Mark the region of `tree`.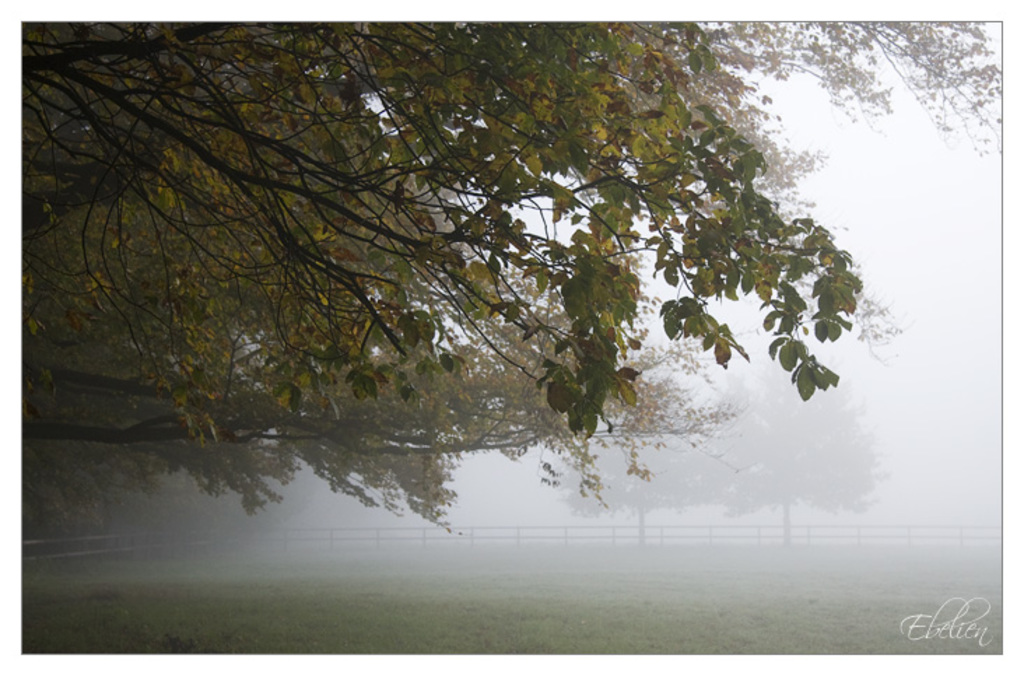
Region: {"x1": 15, "y1": 18, "x2": 1004, "y2": 476}.
